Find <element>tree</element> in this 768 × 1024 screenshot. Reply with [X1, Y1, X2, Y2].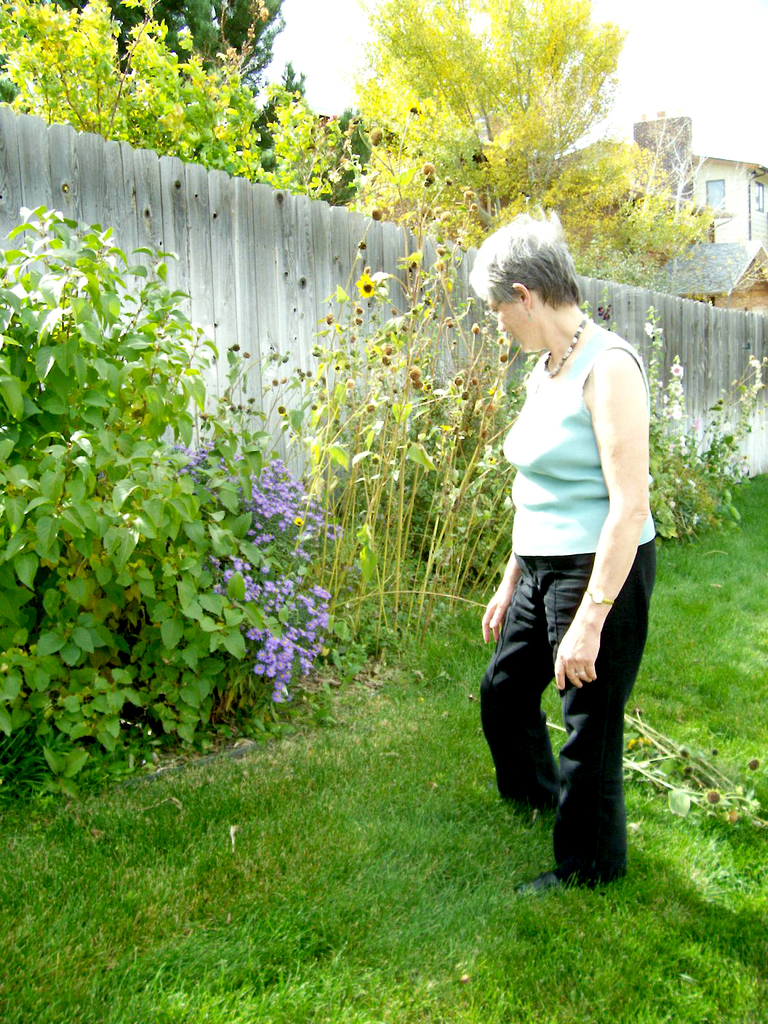
[292, 228, 528, 637].
